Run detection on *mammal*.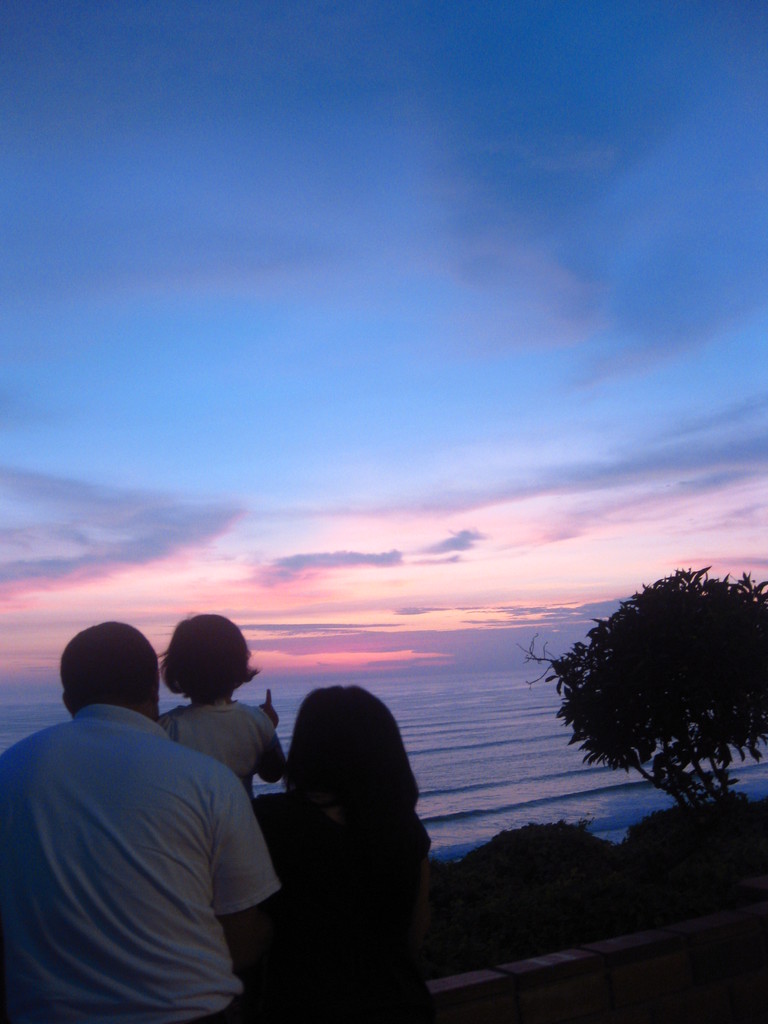
Result: detection(0, 629, 302, 1023).
